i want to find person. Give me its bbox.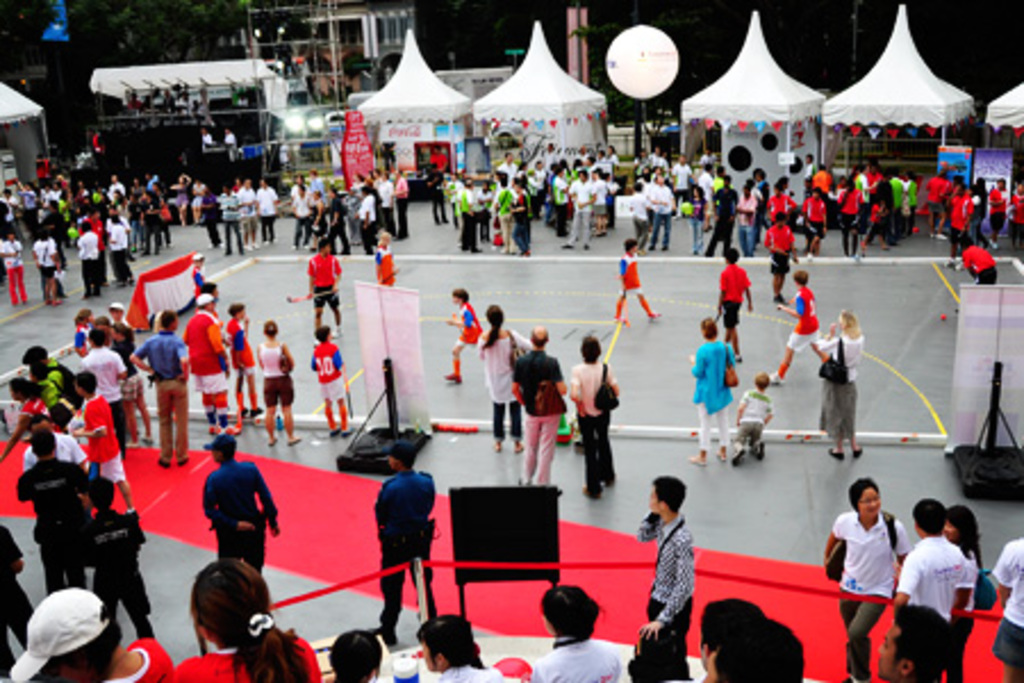
bbox(983, 530, 1022, 681).
